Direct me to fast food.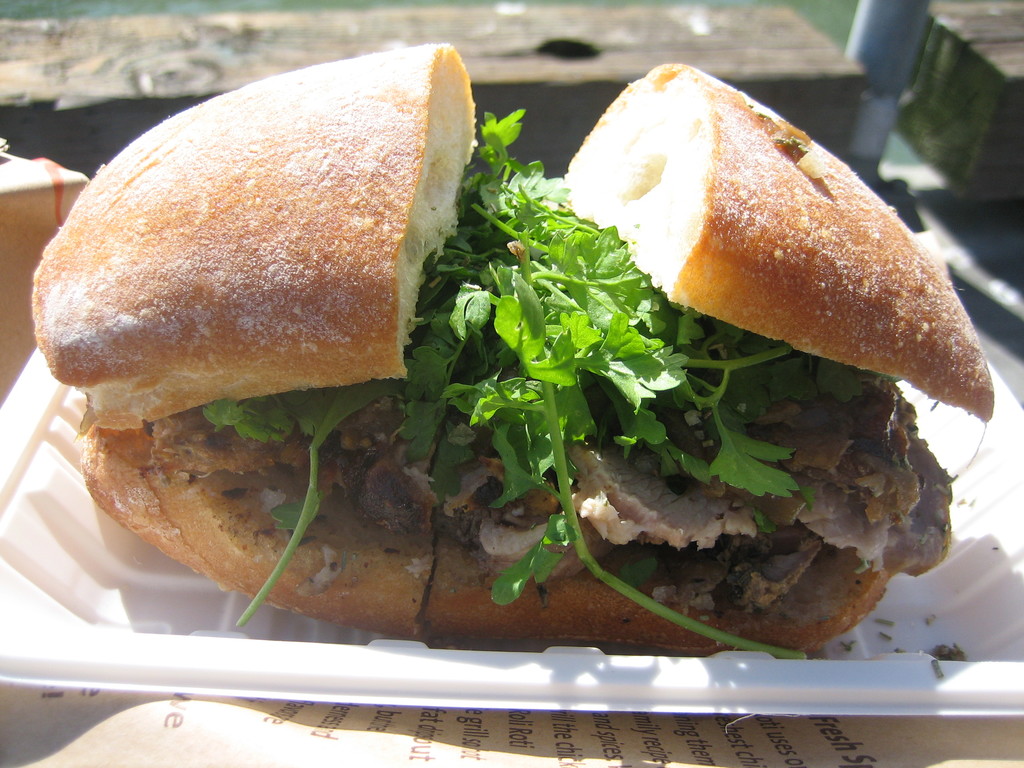
Direction: {"left": 29, "top": 41, "right": 995, "bottom": 661}.
